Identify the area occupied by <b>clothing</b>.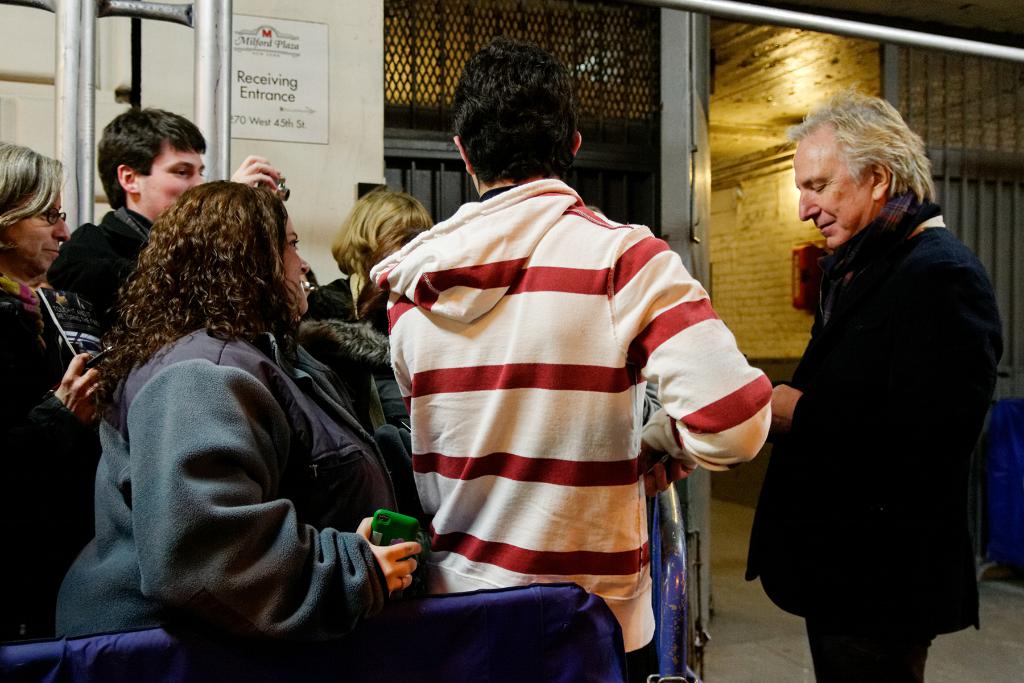
Area: (0,272,91,646).
